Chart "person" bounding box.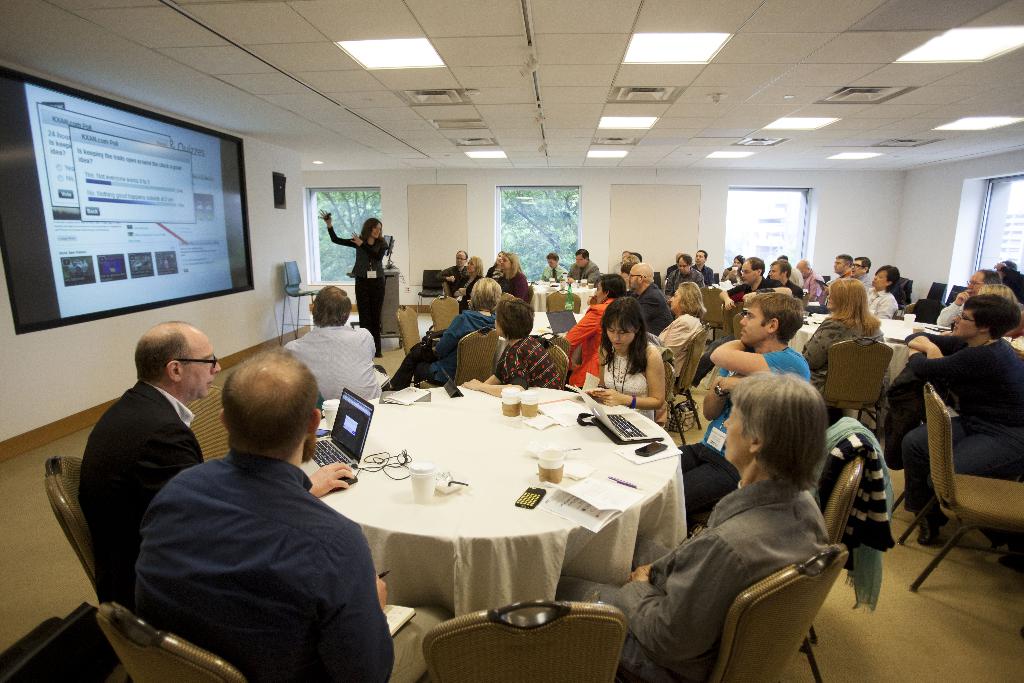
Charted: 993, 251, 1023, 304.
